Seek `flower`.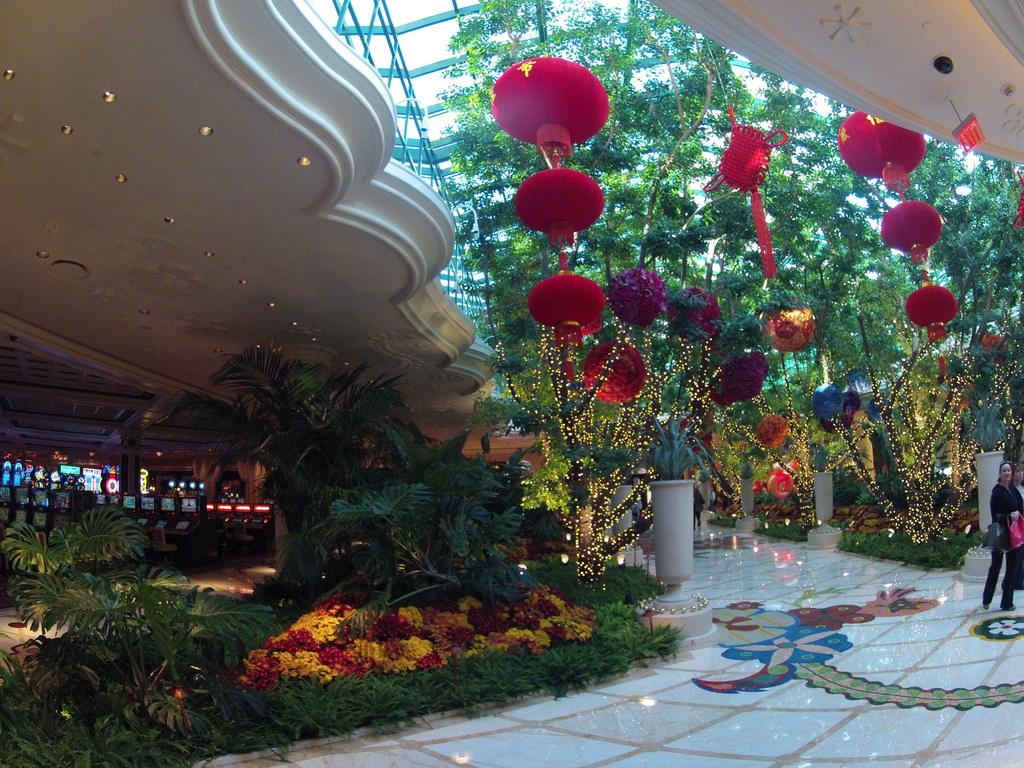
locate(586, 330, 655, 412).
